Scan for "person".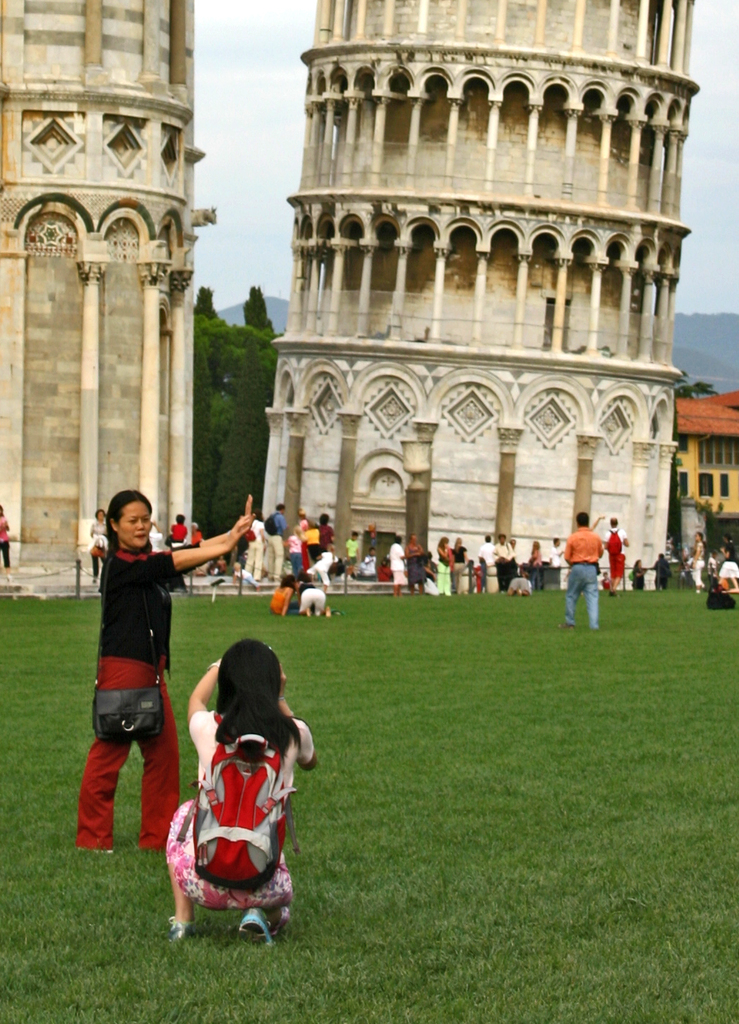
Scan result: (550, 538, 569, 566).
